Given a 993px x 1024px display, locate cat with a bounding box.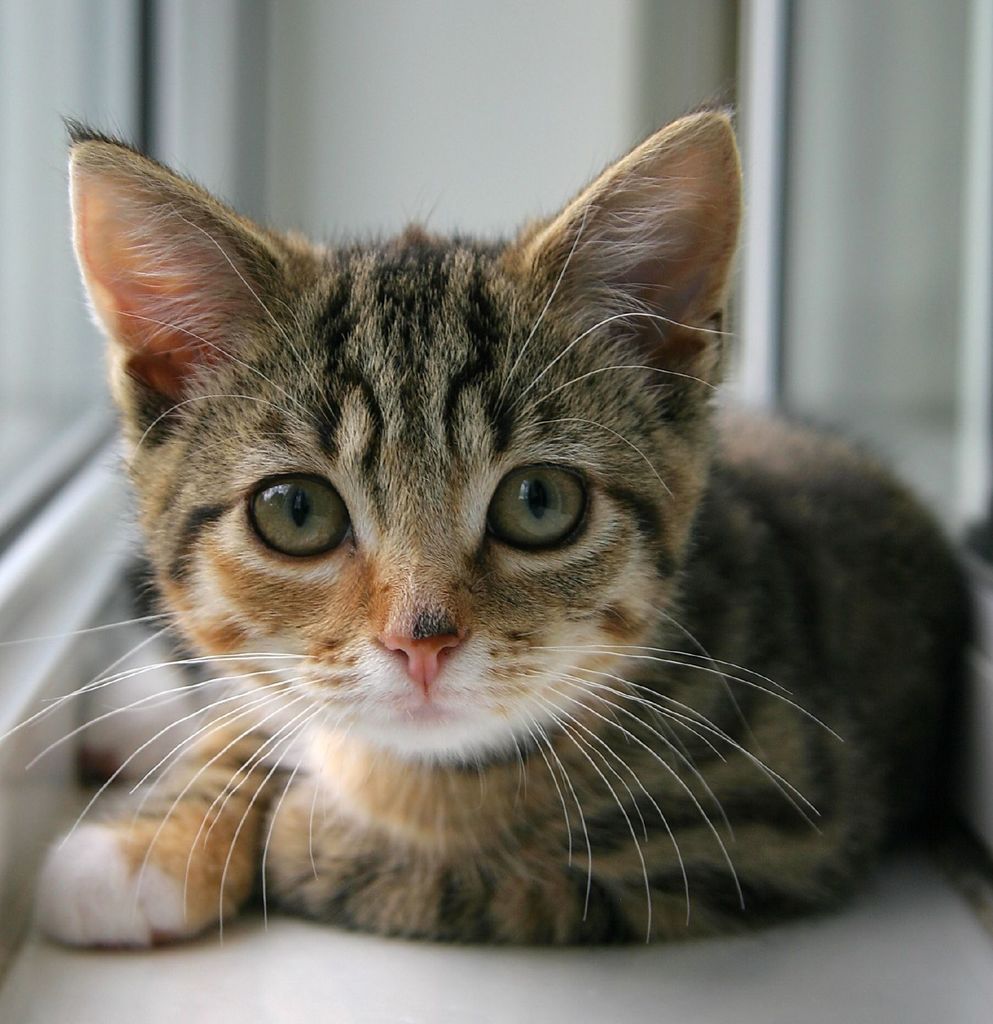
Located: 0:101:976:956.
